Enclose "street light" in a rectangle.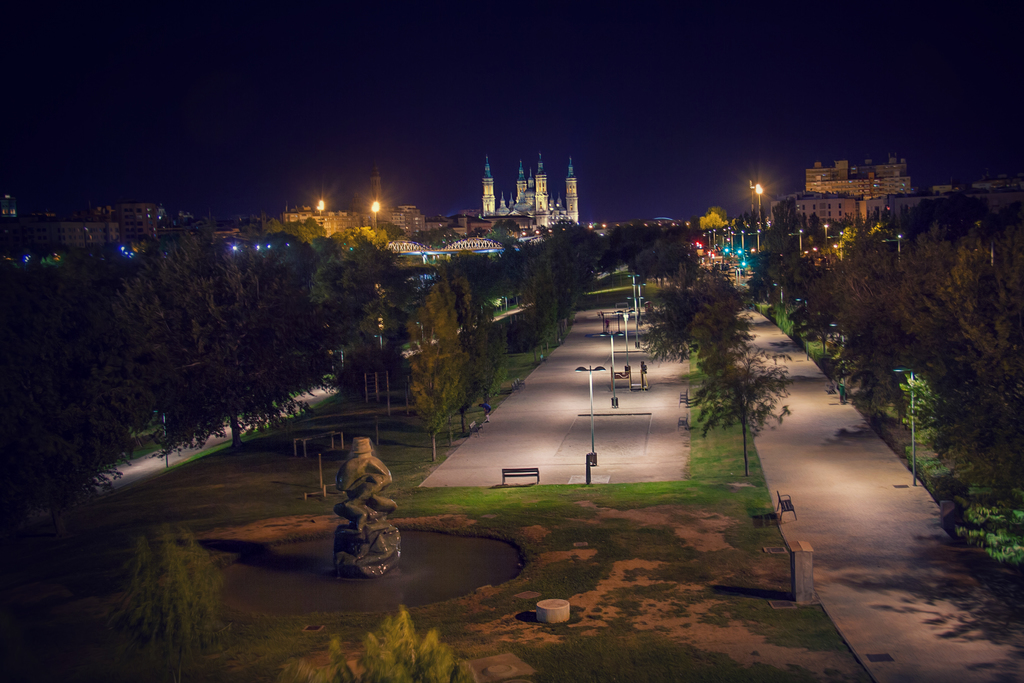
box(318, 199, 322, 235).
